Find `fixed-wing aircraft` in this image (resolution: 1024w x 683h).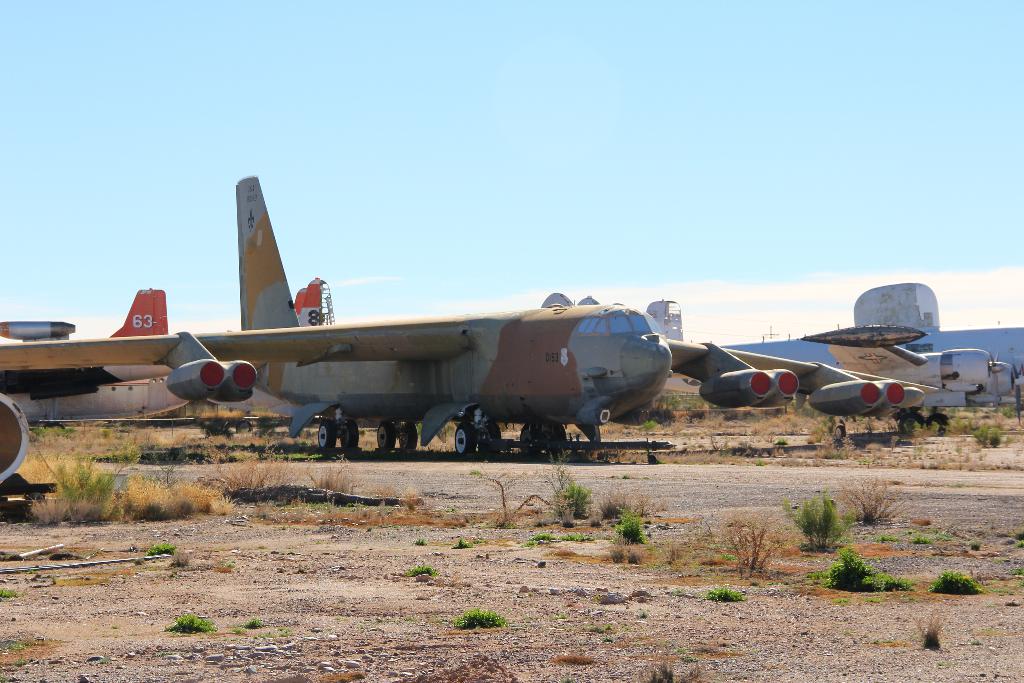
804 323 1018 438.
